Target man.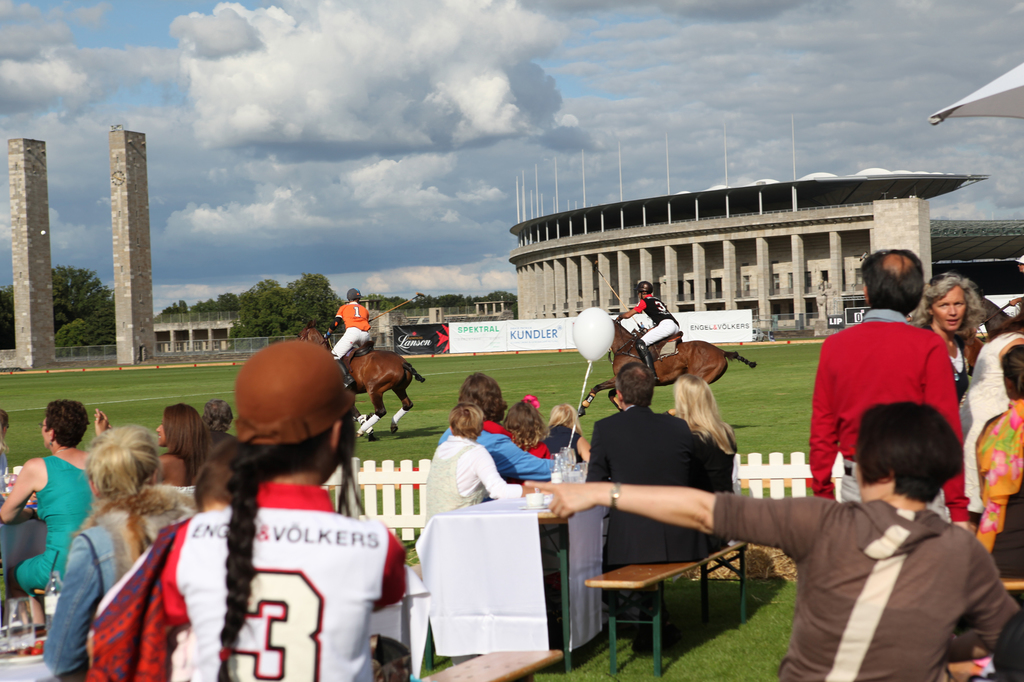
Target region: detection(310, 286, 363, 372).
